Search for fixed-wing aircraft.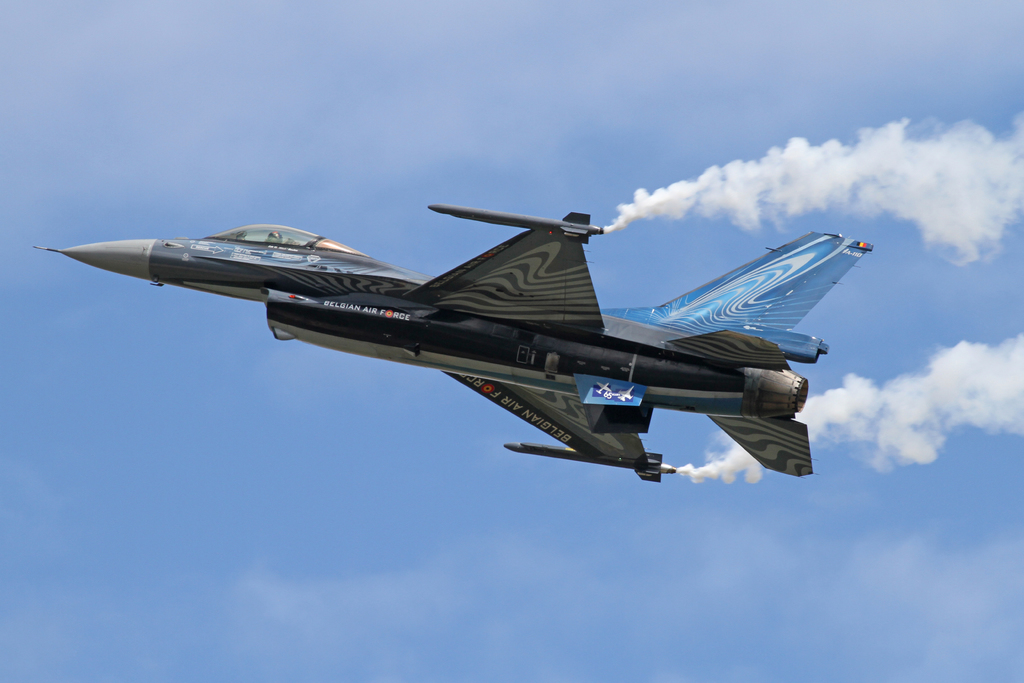
Found at bbox(33, 202, 881, 483).
